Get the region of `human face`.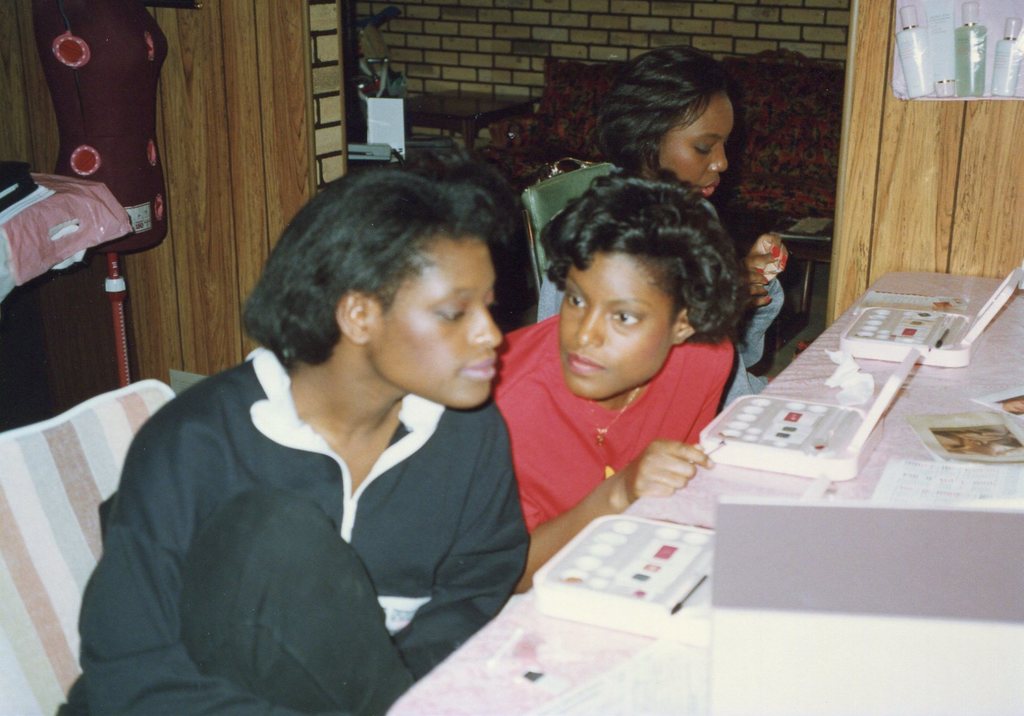
region(557, 246, 678, 399).
